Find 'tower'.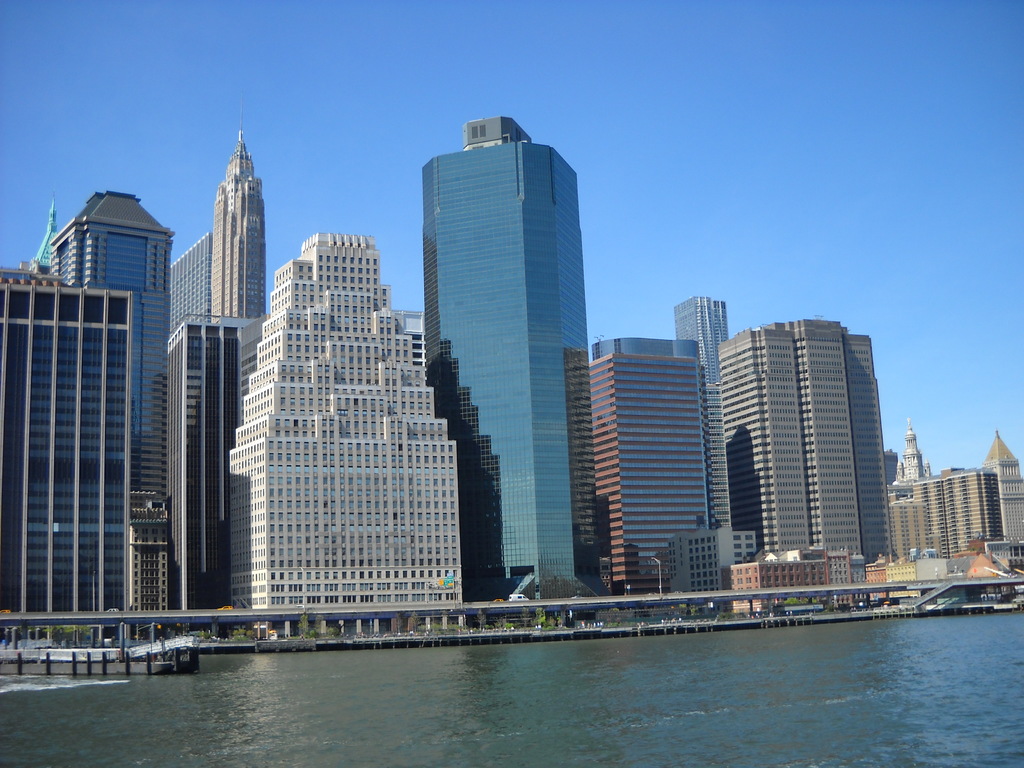
left=673, top=292, right=724, bottom=384.
